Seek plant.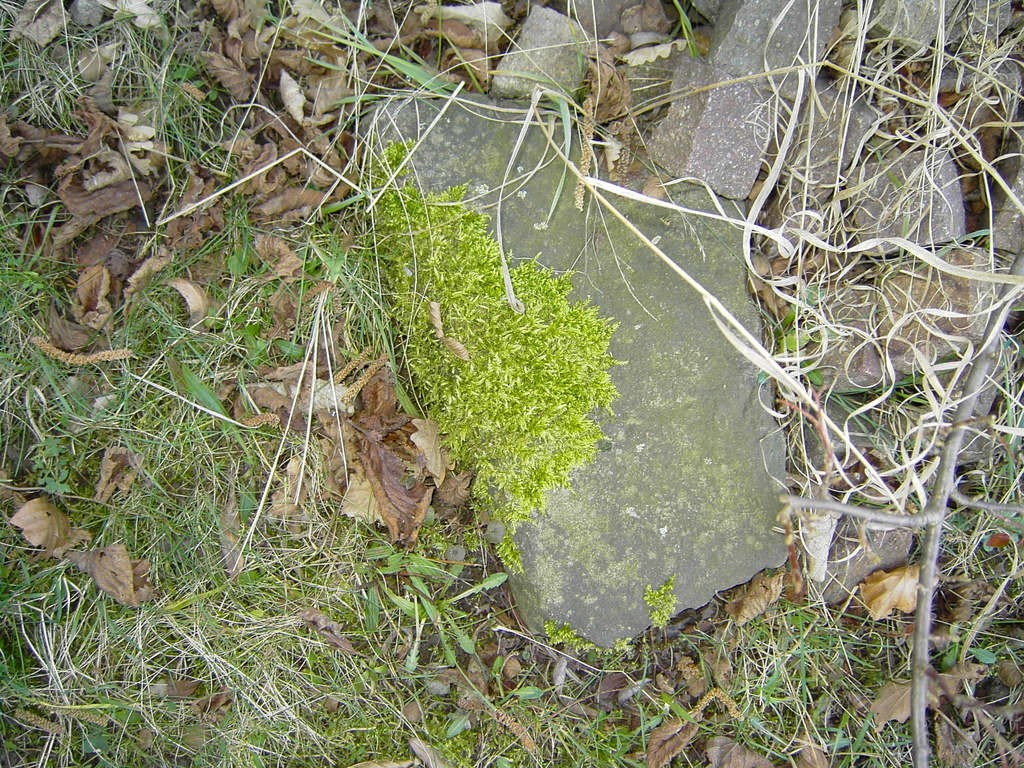
[x1=721, y1=0, x2=1023, y2=413].
